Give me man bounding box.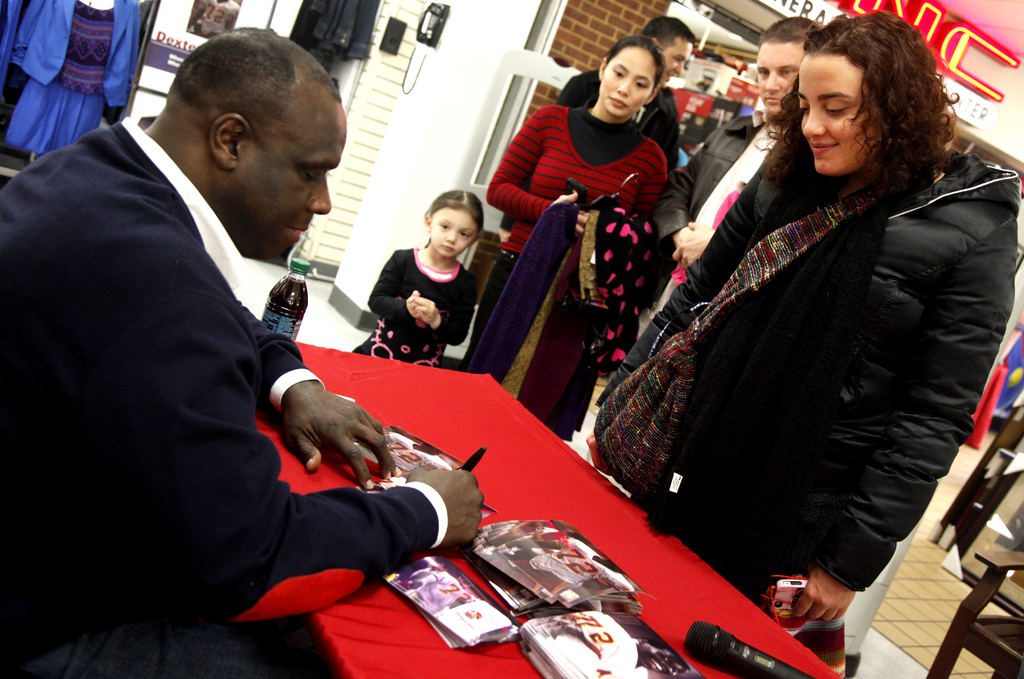
locate(2, 23, 478, 678).
